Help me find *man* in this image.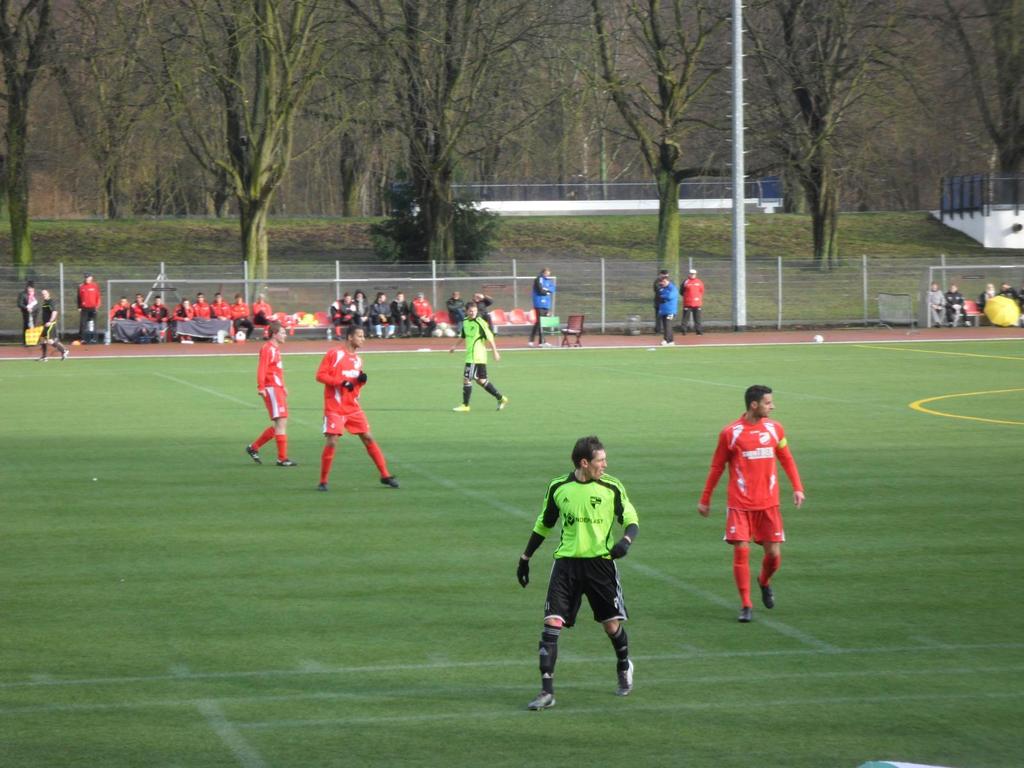
Found it: box=[368, 292, 394, 344].
